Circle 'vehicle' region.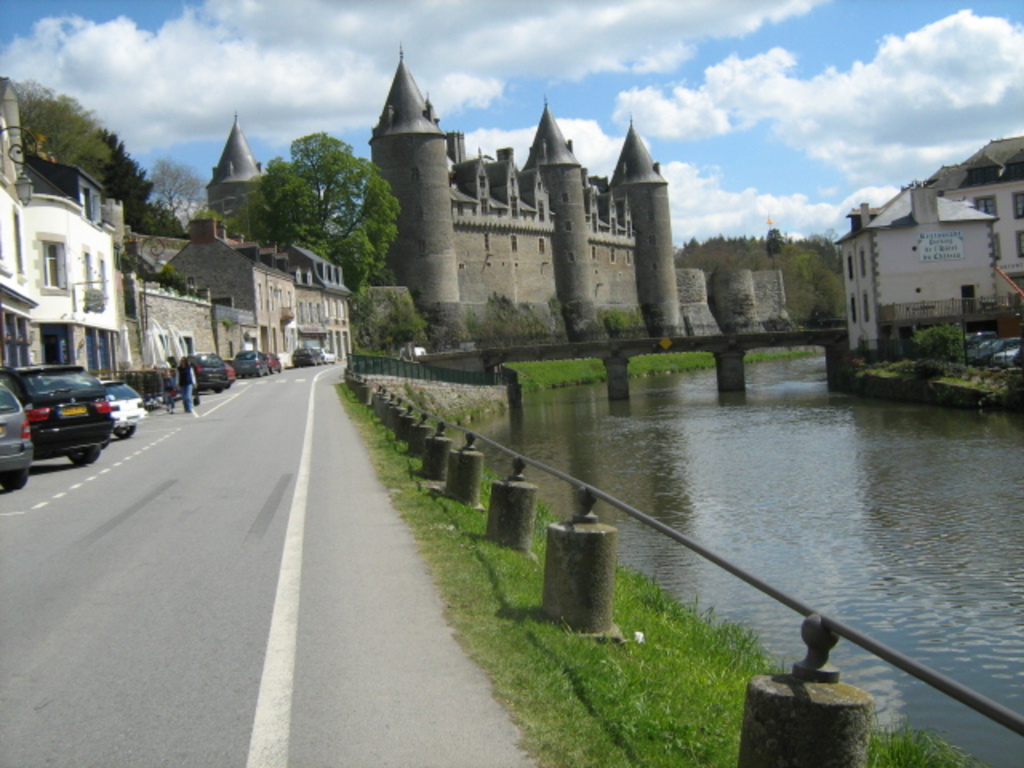
Region: Rect(994, 334, 1022, 357).
